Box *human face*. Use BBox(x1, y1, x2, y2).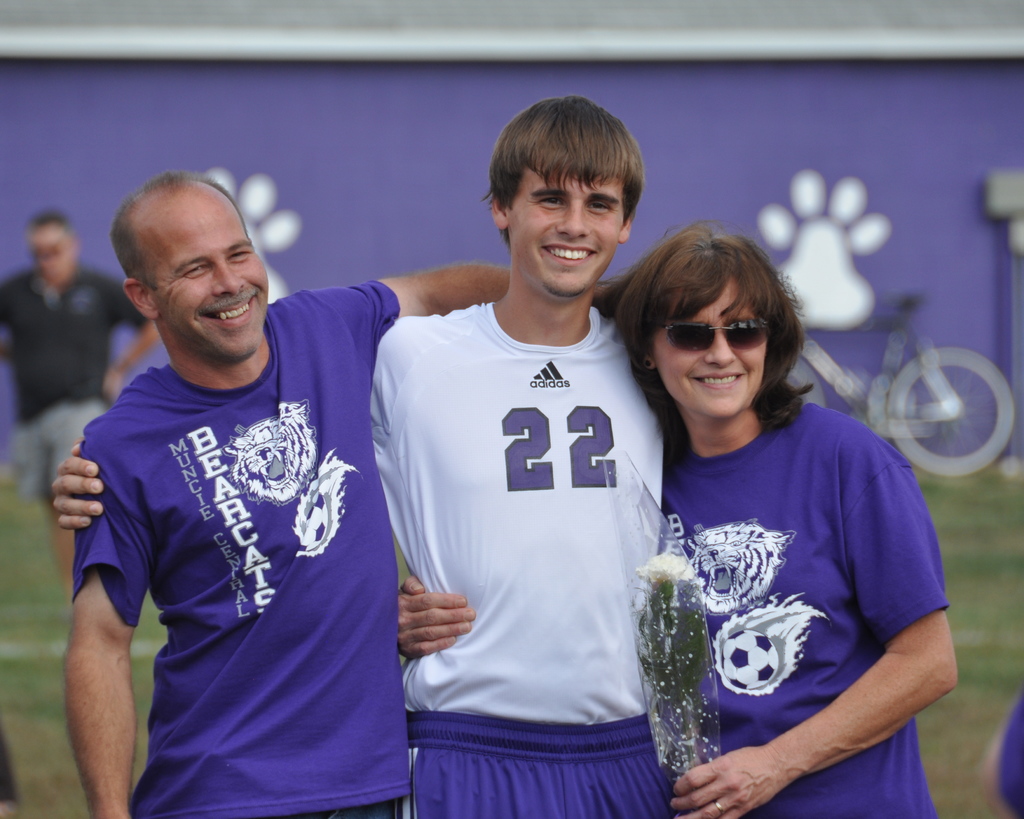
BBox(513, 160, 631, 302).
